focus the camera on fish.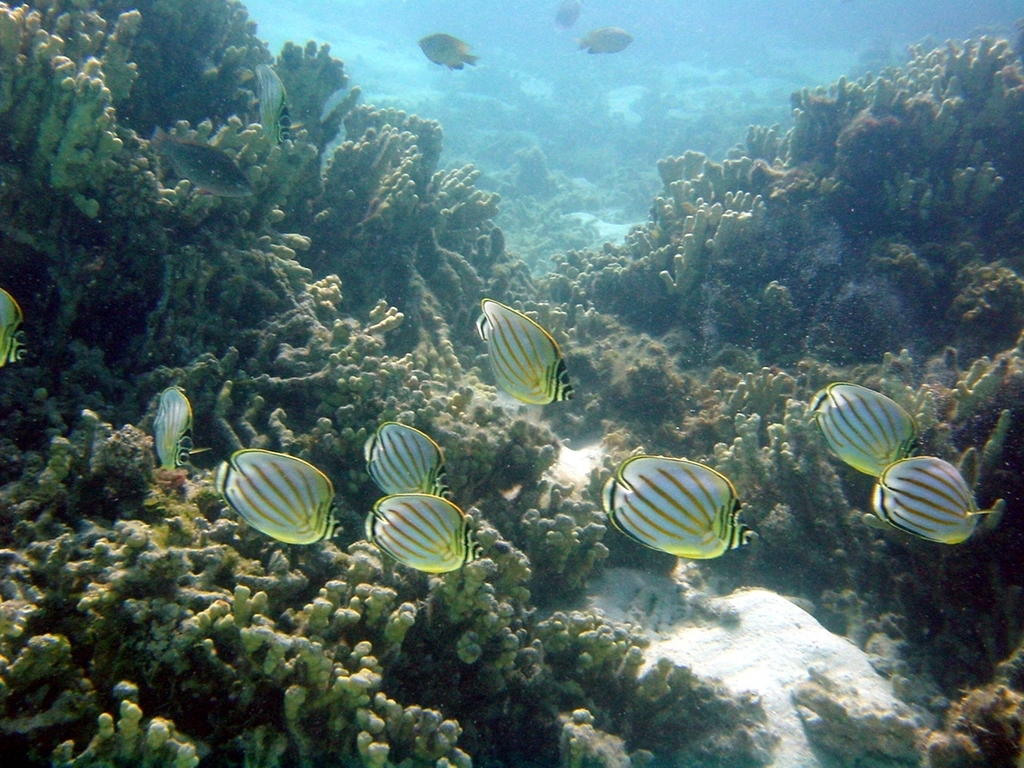
Focus region: 223, 450, 343, 546.
